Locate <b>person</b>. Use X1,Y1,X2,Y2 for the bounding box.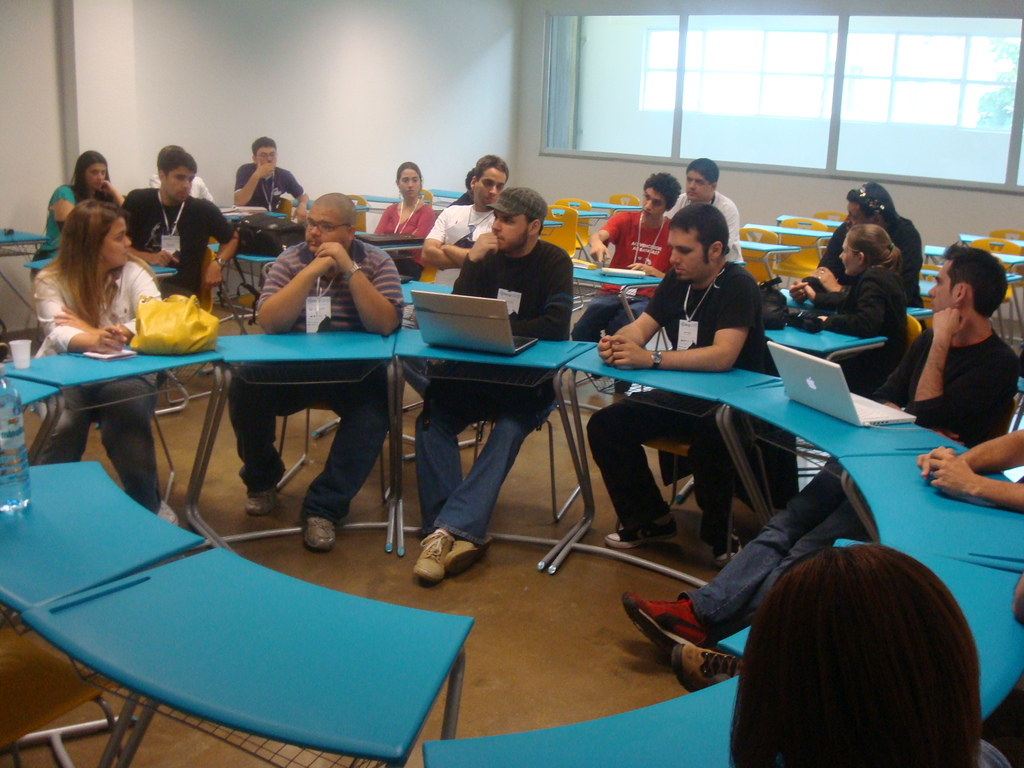
667,425,1023,691.
